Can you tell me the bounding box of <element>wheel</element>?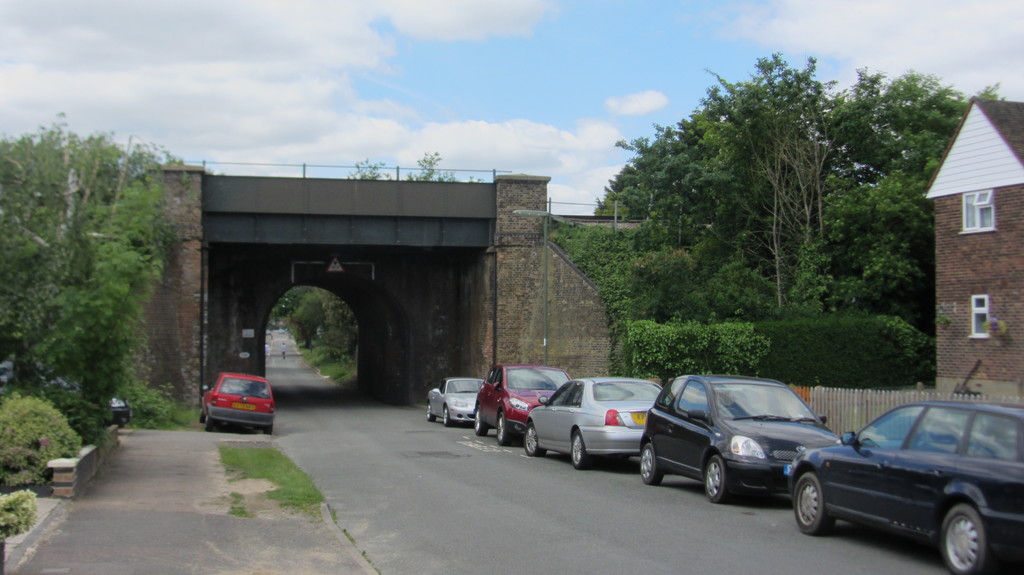
x1=198 y1=407 x2=207 y2=423.
